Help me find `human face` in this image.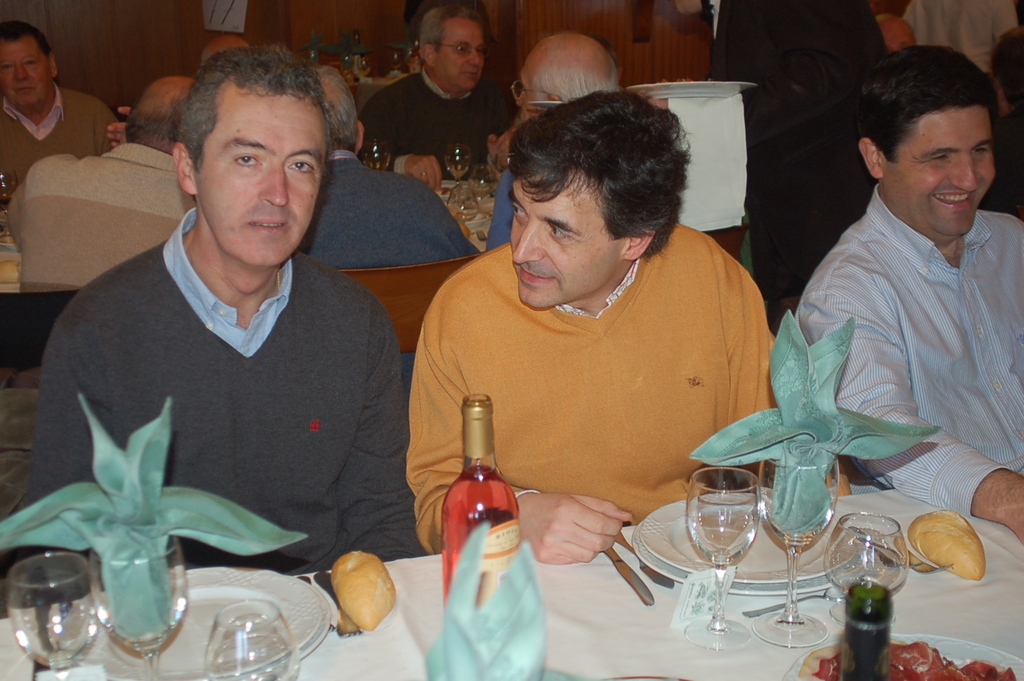
Found it: [875, 108, 1001, 236].
